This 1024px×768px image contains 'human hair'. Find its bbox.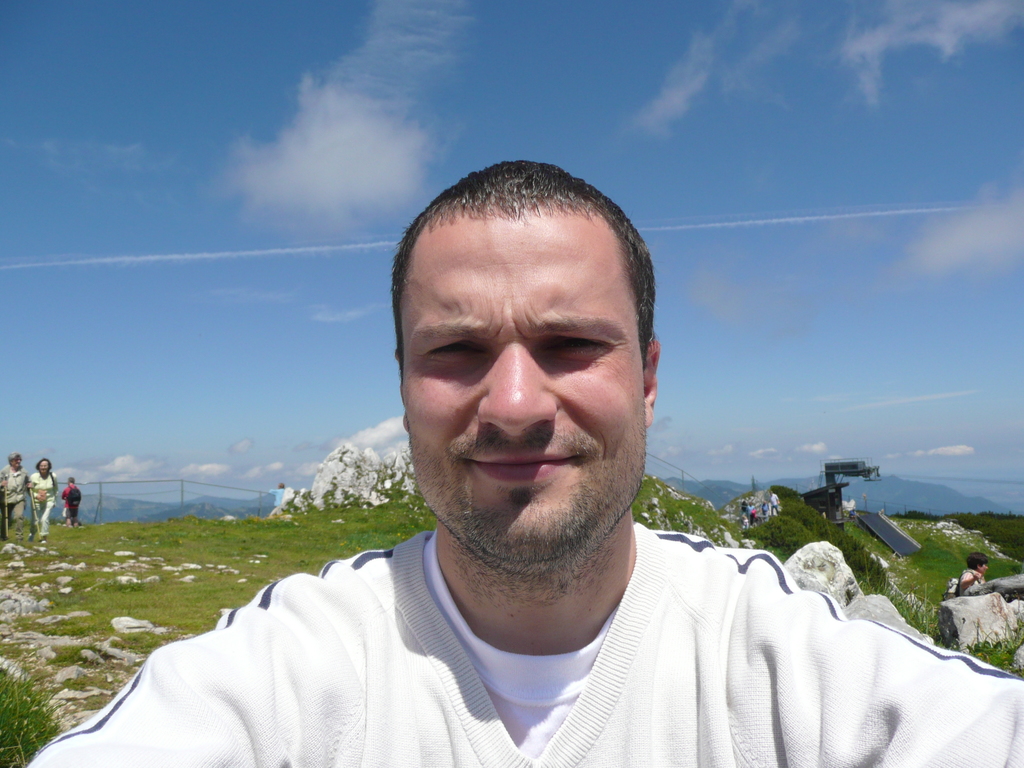
(x1=967, y1=550, x2=987, y2=573).
